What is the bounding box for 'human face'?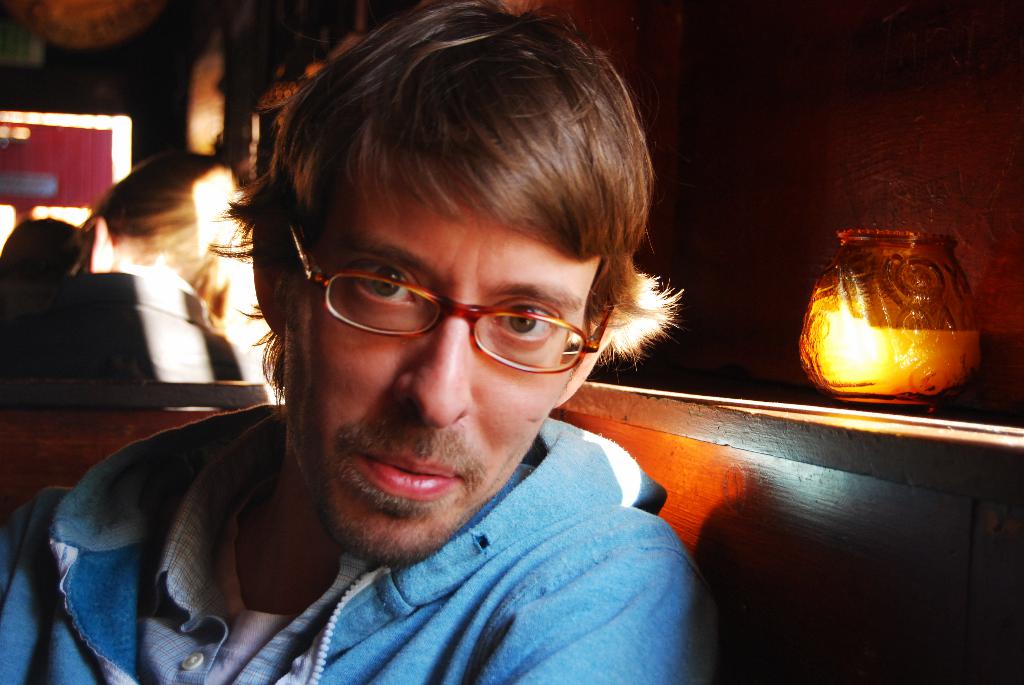
[286,159,594,566].
